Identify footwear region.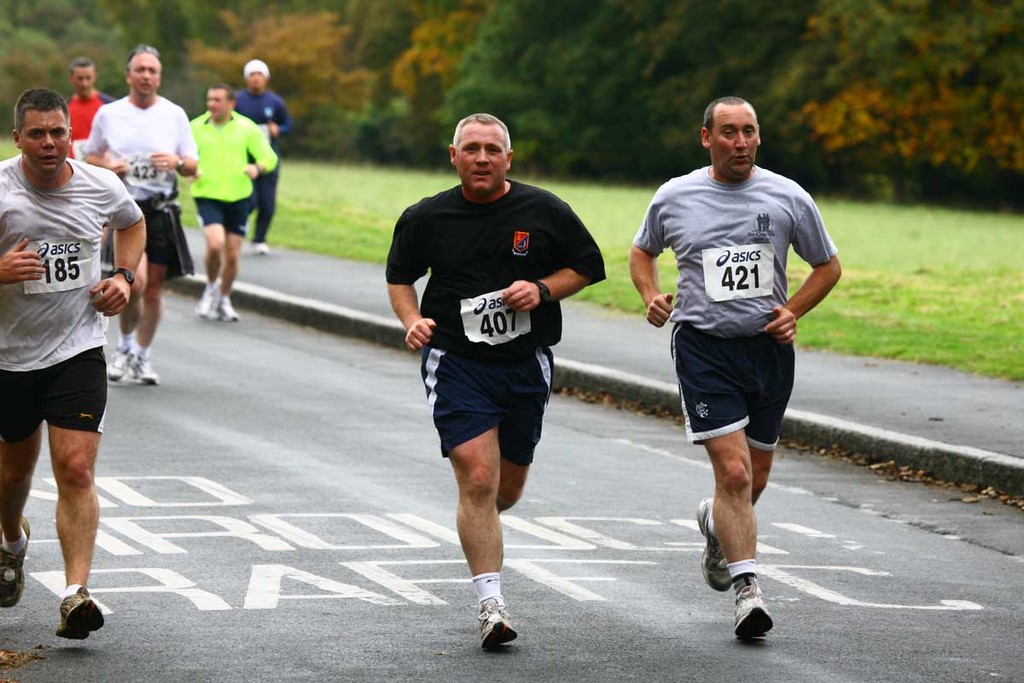
Region: [96,332,133,386].
